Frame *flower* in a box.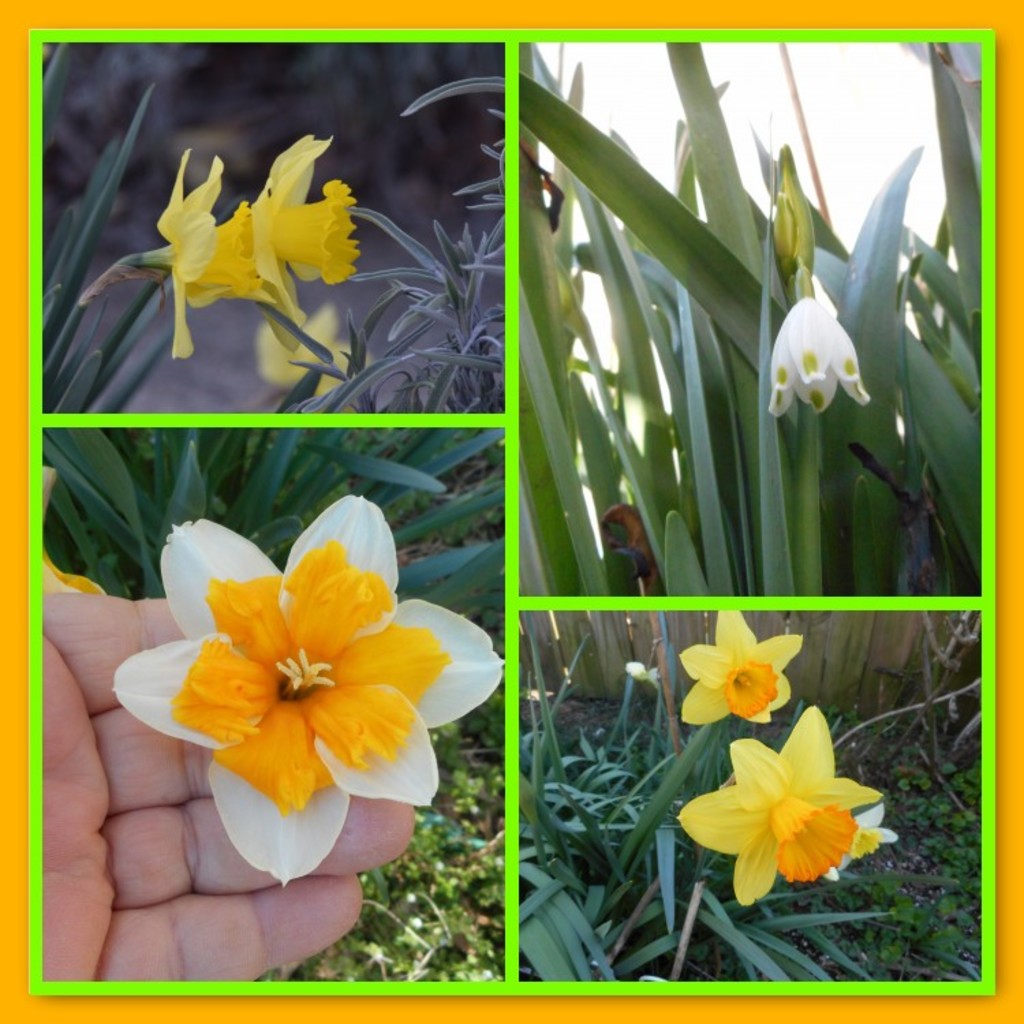
bbox=[127, 498, 522, 851].
